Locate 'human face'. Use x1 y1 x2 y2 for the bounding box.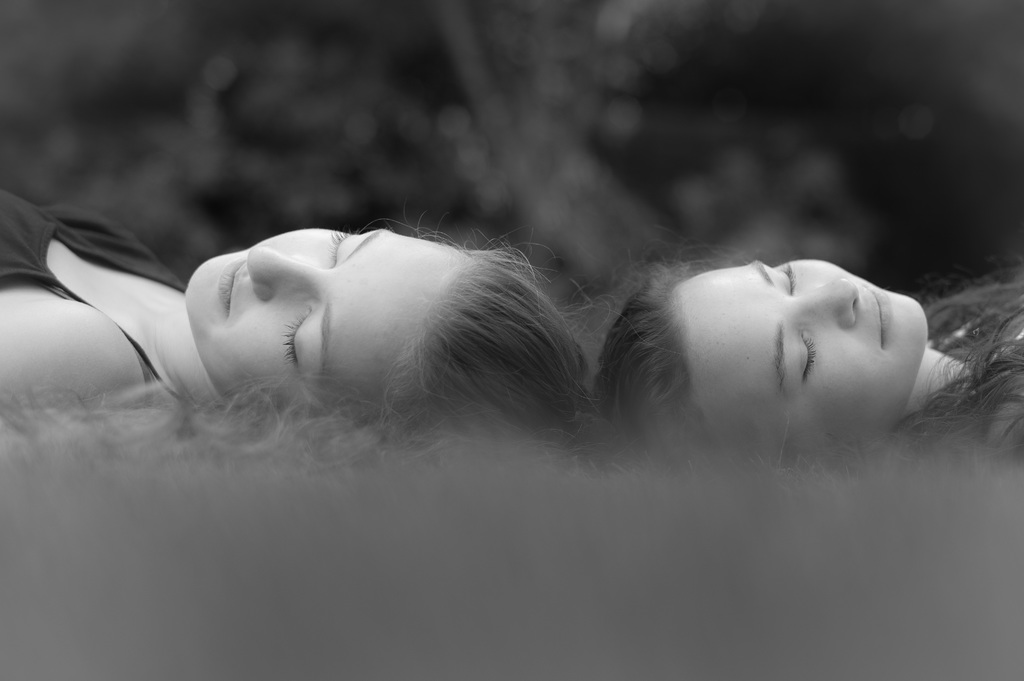
671 259 932 461.
